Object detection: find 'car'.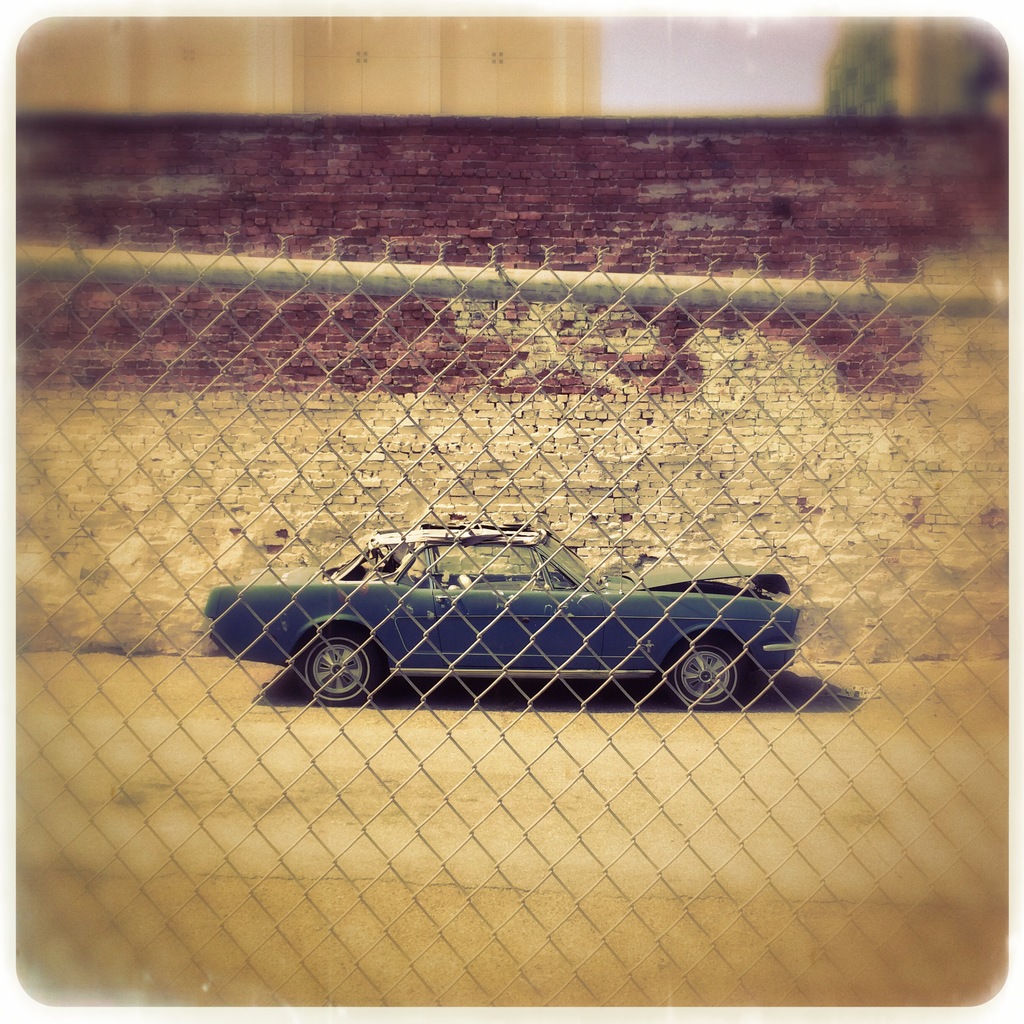
[x1=198, y1=521, x2=801, y2=712].
